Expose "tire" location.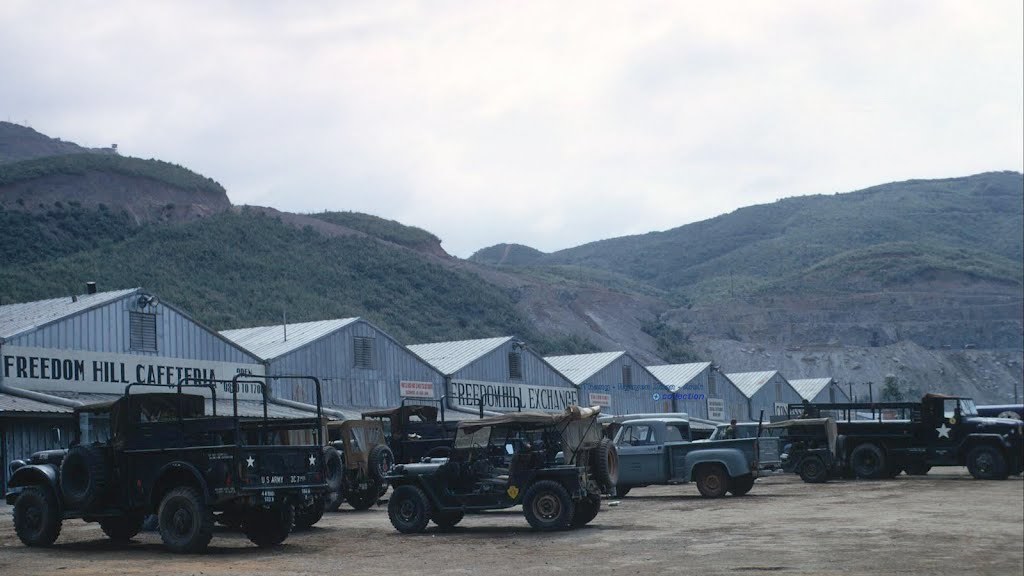
Exposed at (368, 445, 394, 482).
